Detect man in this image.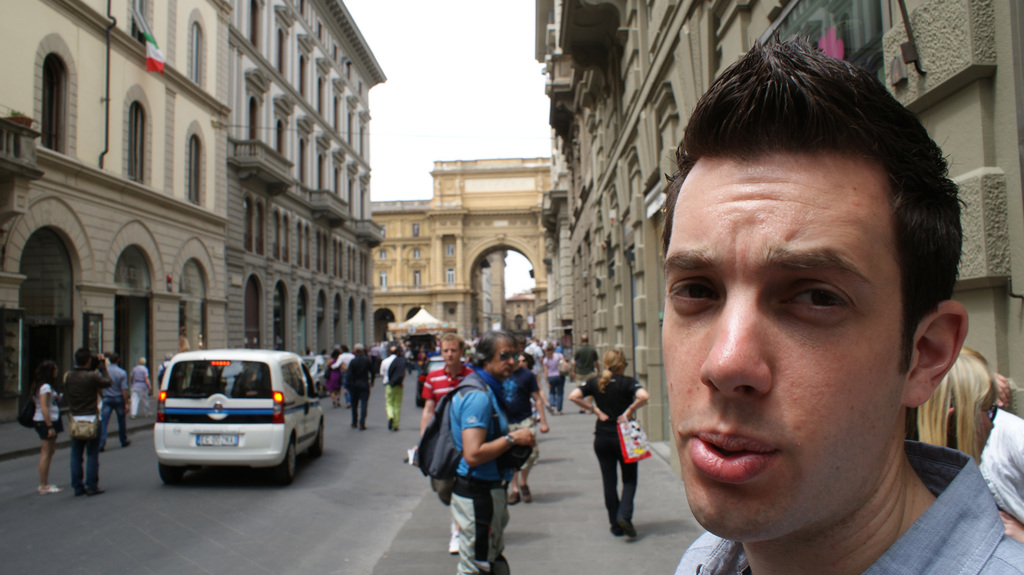
Detection: [570, 333, 601, 414].
